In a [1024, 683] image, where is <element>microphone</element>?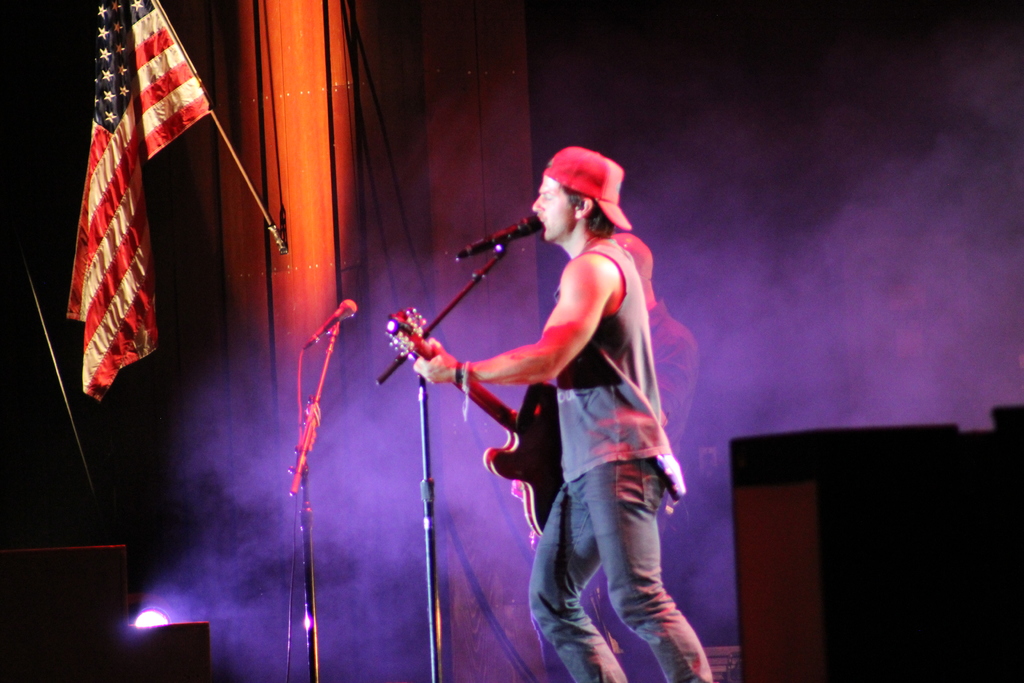
<bbox>455, 212, 545, 263</bbox>.
